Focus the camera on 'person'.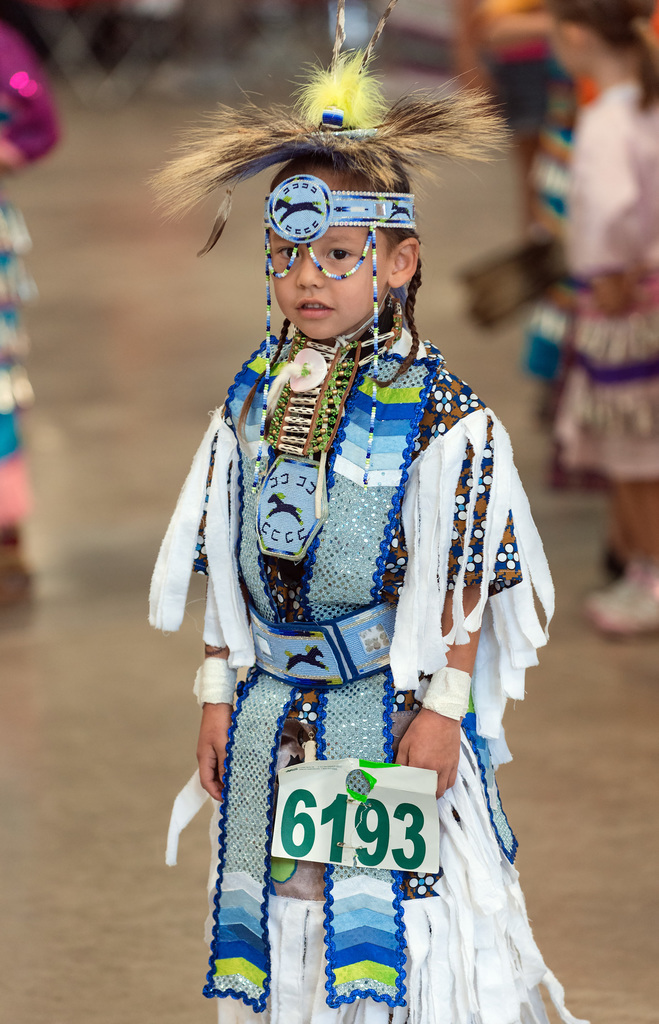
Focus region: BBox(0, 20, 41, 619).
